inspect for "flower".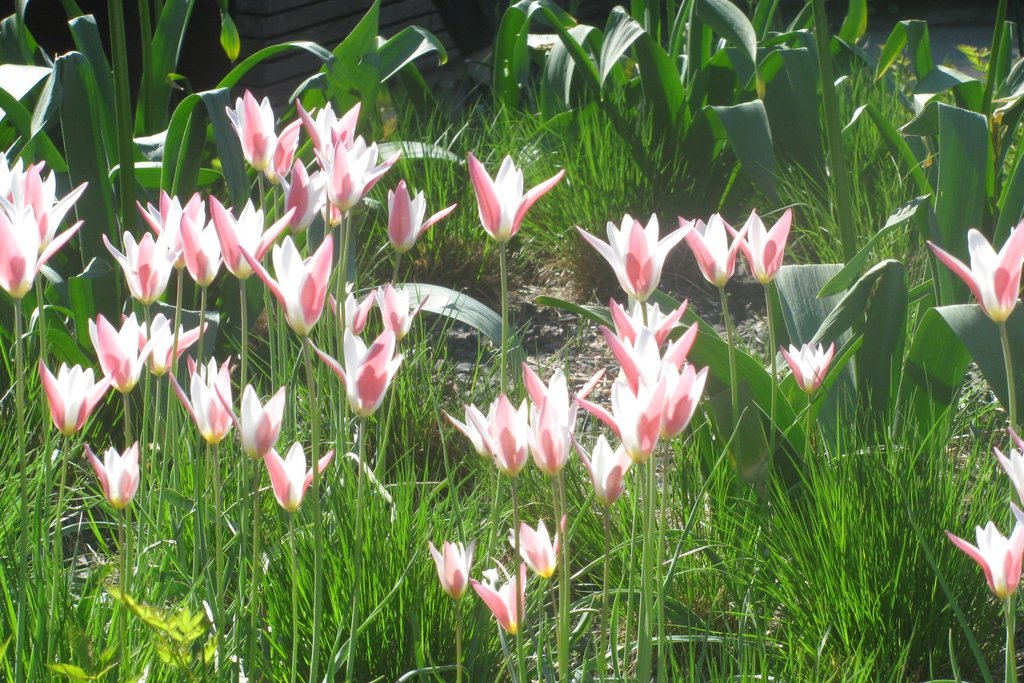
Inspection: (left=926, top=214, right=1023, bottom=325).
